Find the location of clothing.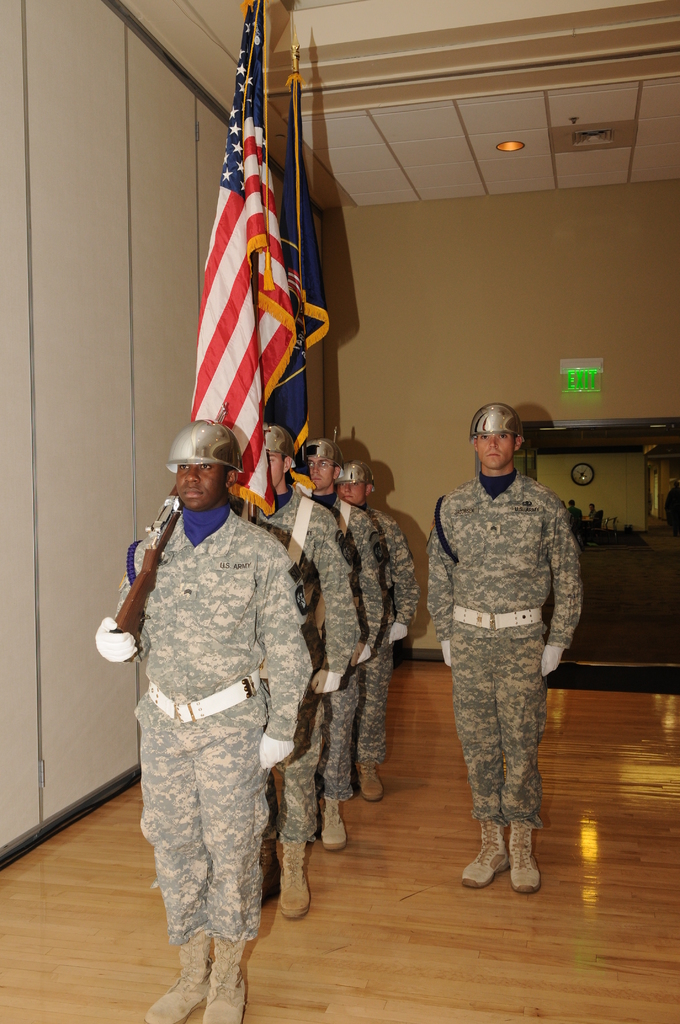
Location: [x1=357, y1=504, x2=420, y2=765].
